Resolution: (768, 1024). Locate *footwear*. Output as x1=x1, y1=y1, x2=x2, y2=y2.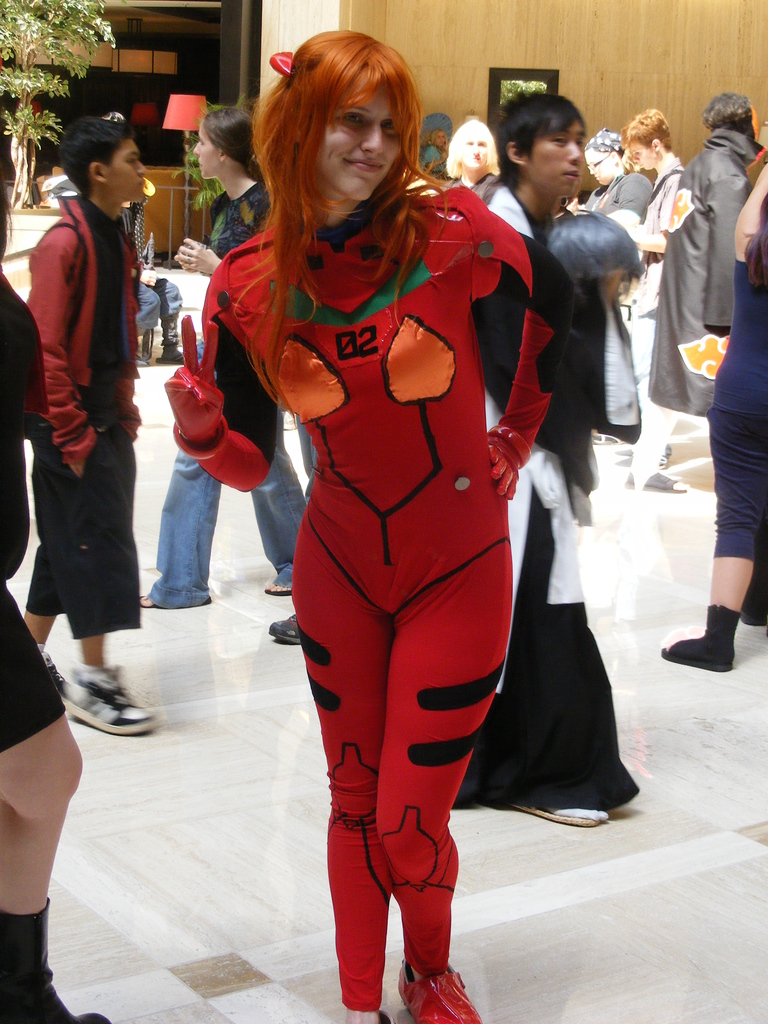
x1=0, y1=909, x2=107, y2=1023.
